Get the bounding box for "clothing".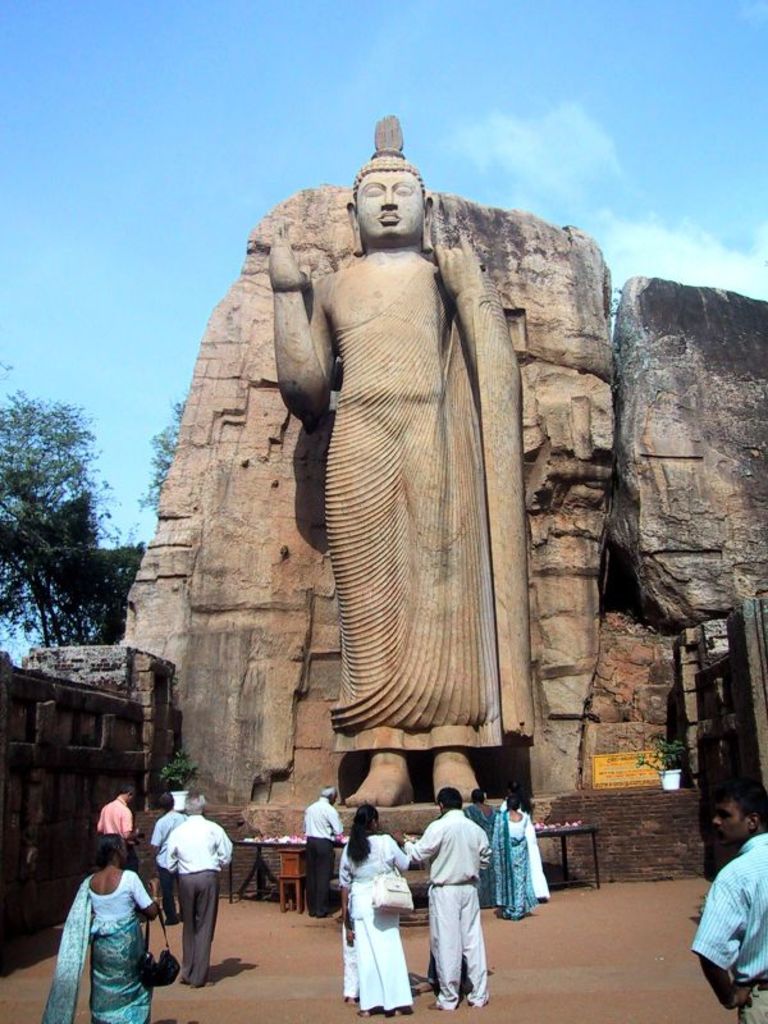
pyautogui.locateOnScreen(306, 794, 343, 927).
